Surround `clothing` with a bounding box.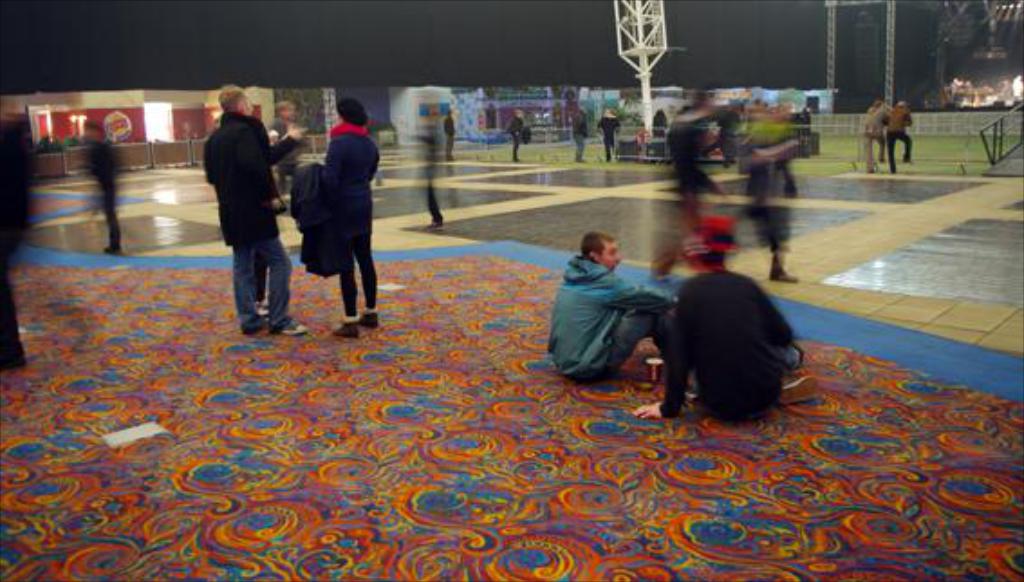
bbox=[865, 107, 890, 172].
